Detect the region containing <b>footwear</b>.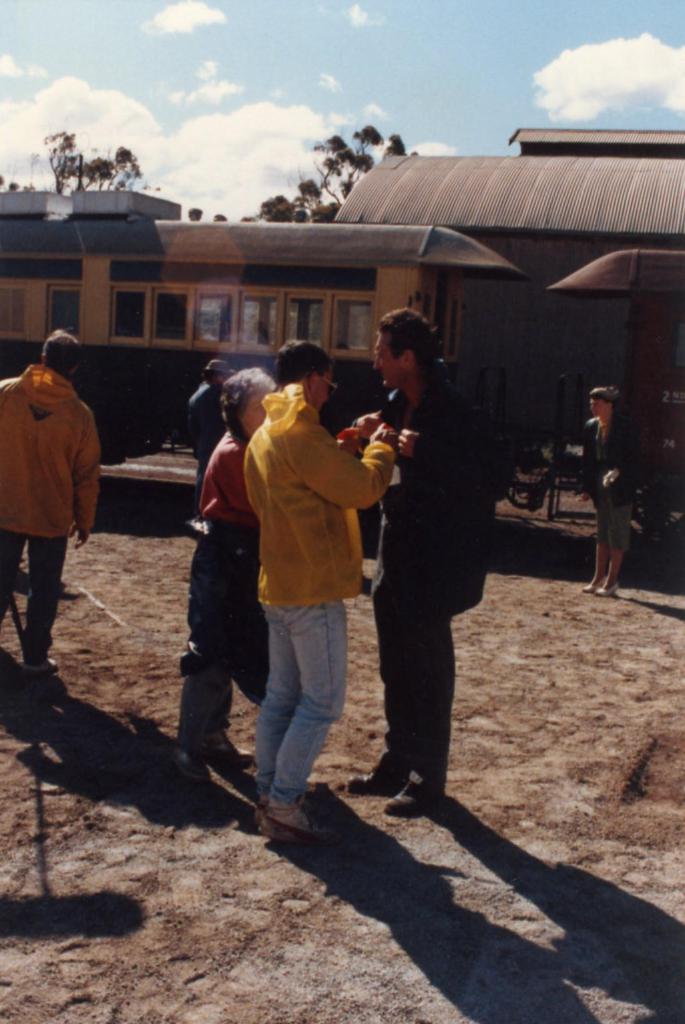
bbox=(349, 753, 407, 795).
